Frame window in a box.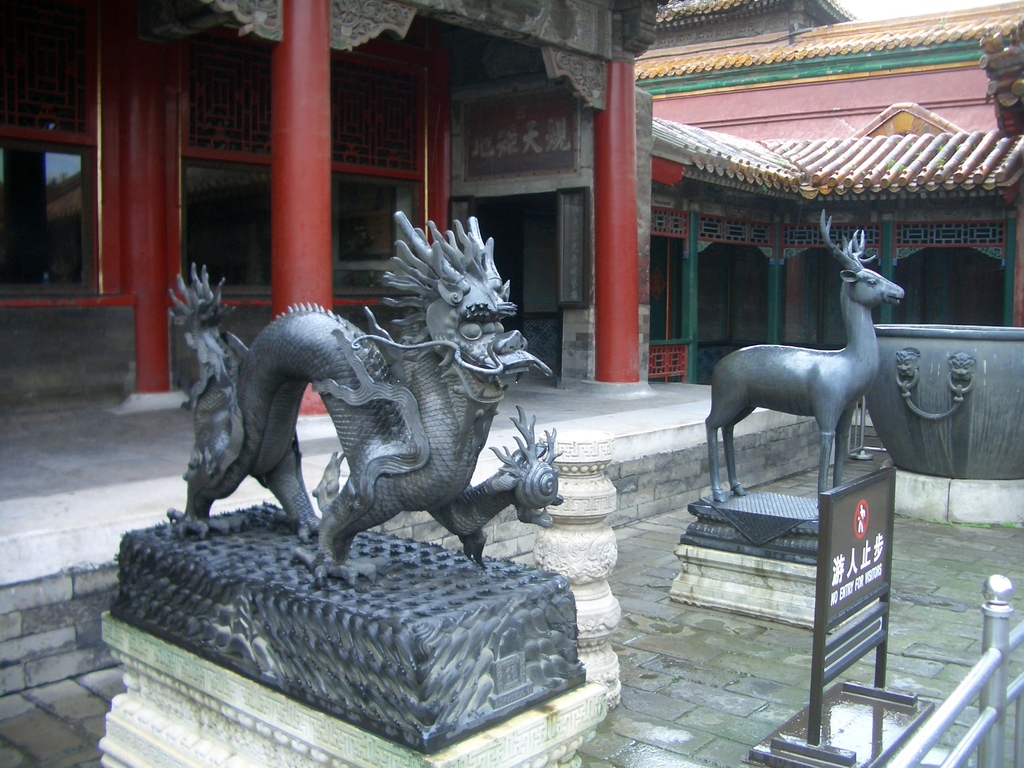
rect(333, 177, 407, 285).
